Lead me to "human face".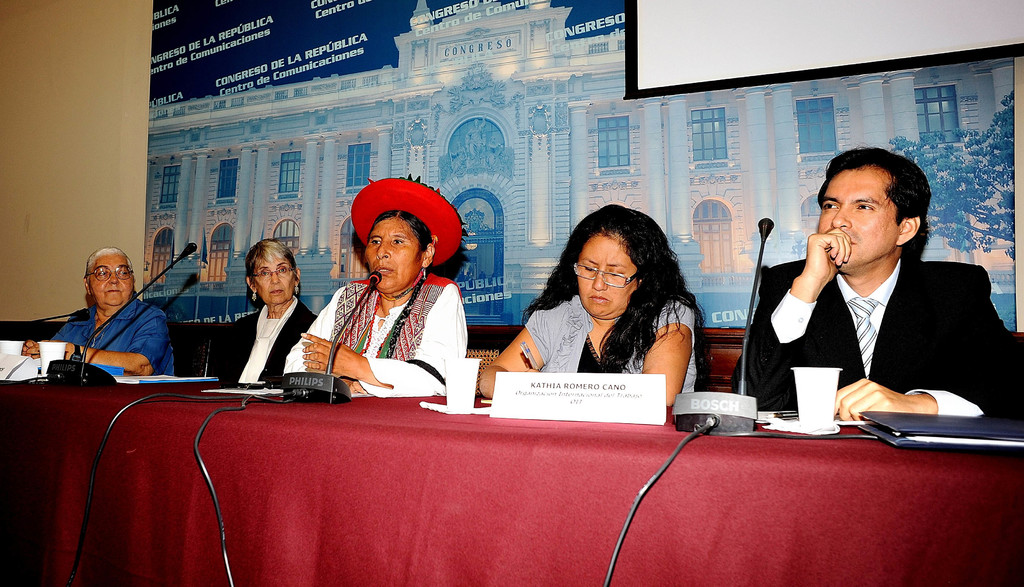
Lead to (369, 216, 423, 295).
